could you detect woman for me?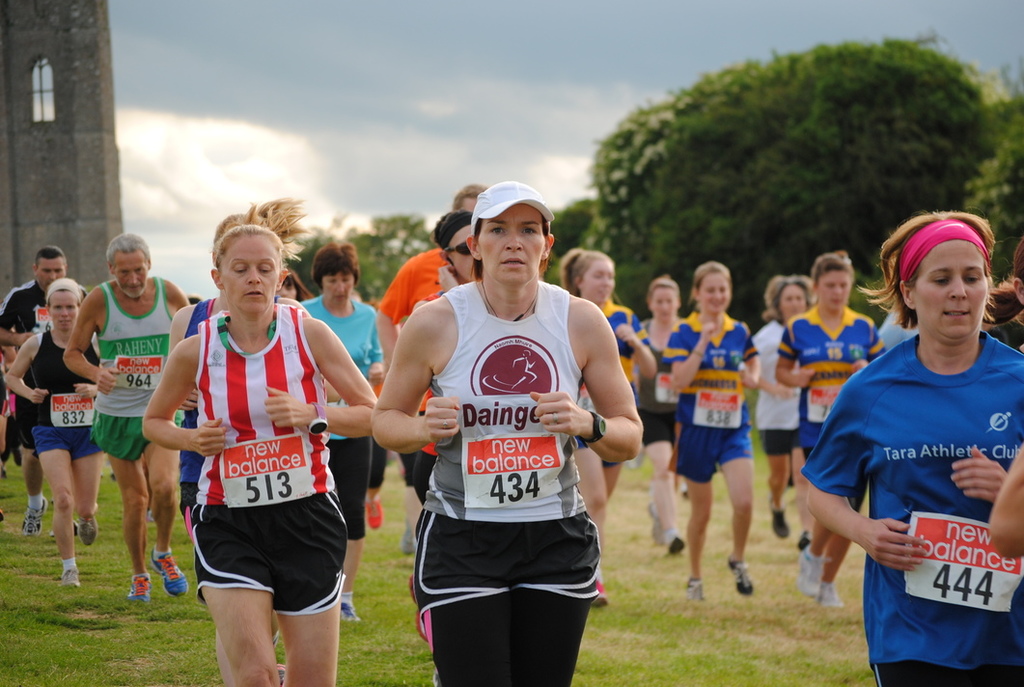
Detection result: 775, 253, 890, 609.
